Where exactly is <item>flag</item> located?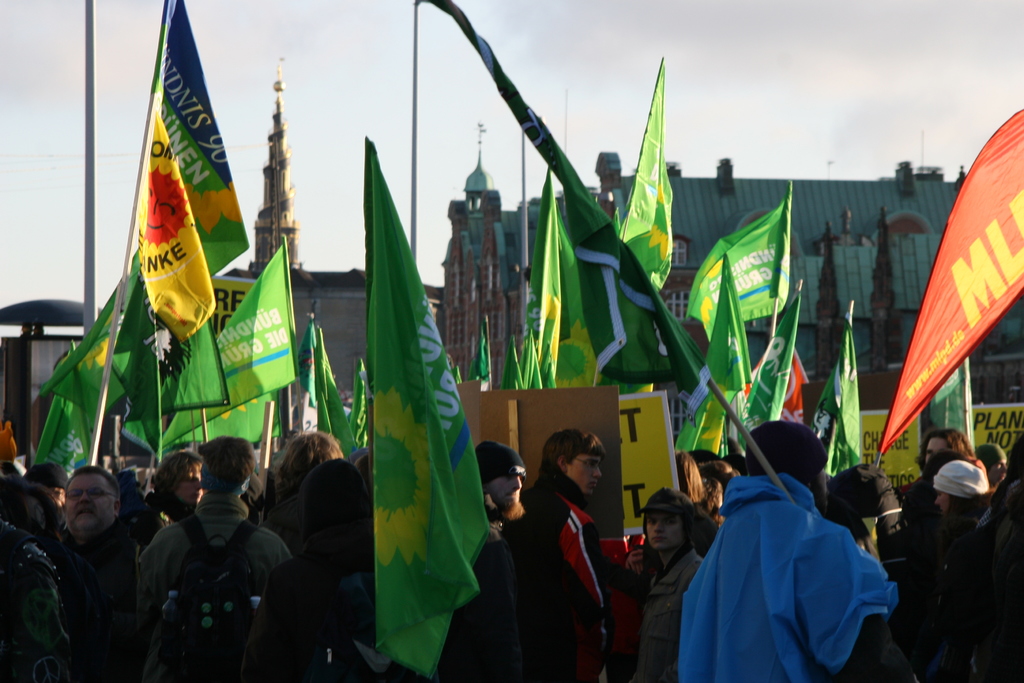
Its bounding box is [x1=40, y1=276, x2=156, y2=465].
